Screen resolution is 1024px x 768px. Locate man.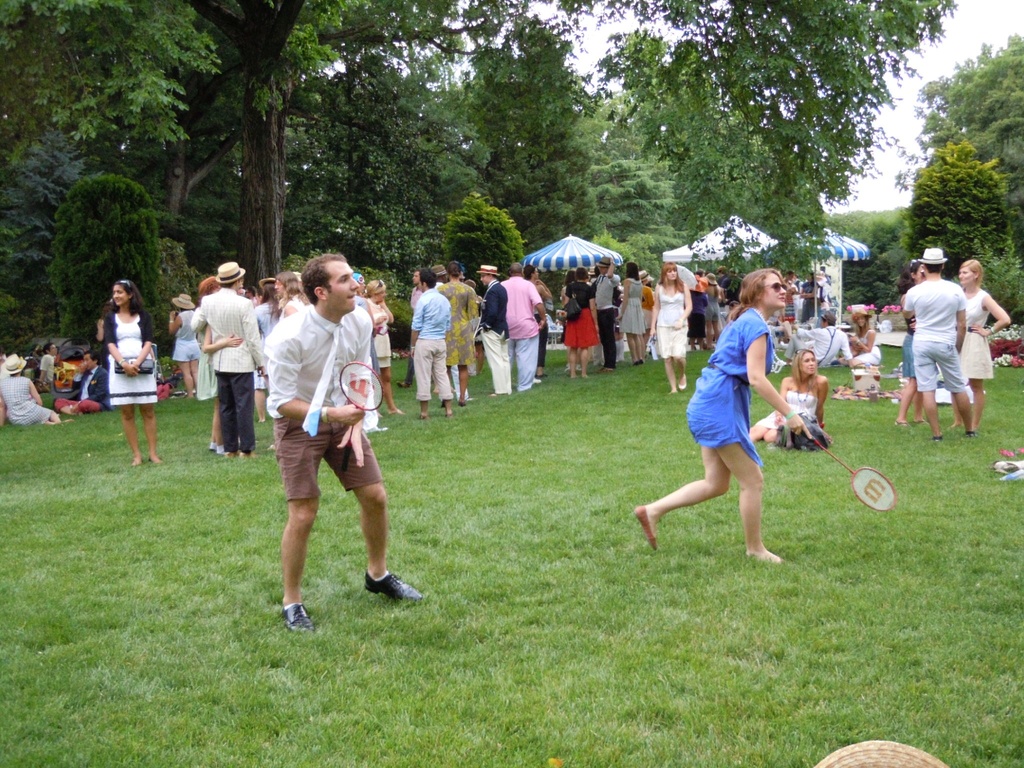
bbox=[474, 264, 519, 419].
